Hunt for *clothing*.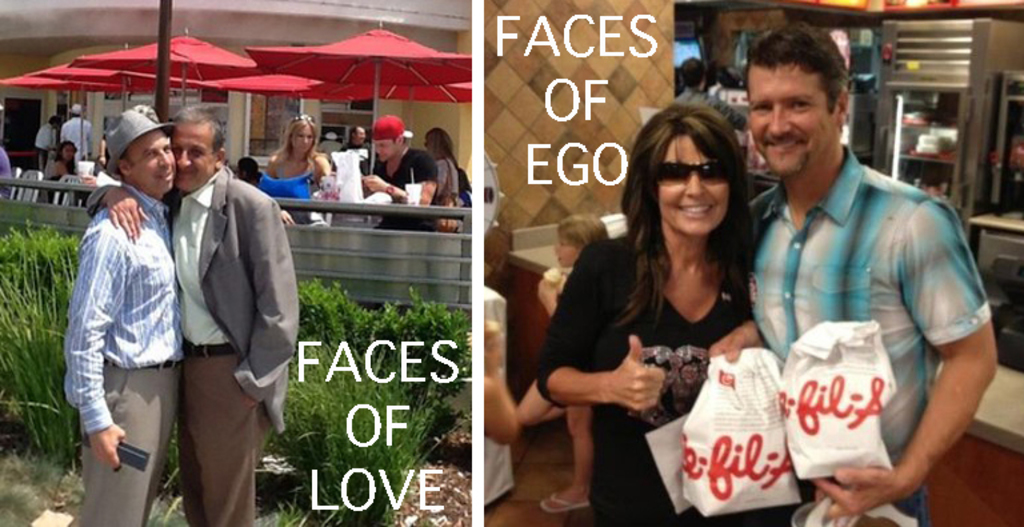
Hunted down at pyautogui.locateOnScreen(61, 180, 184, 526).
